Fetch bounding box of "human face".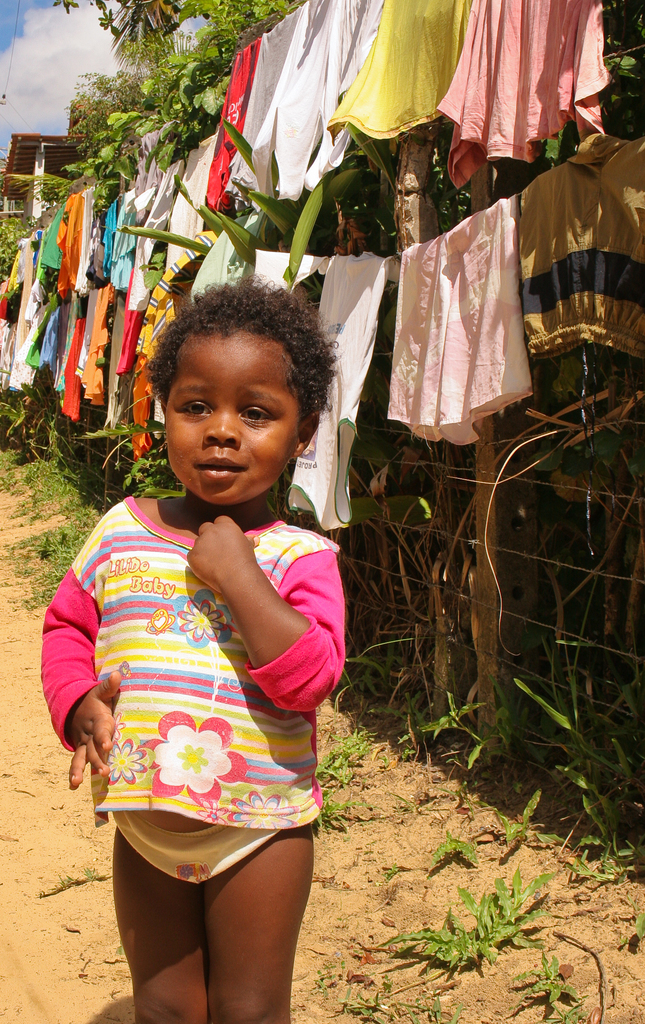
Bbox: 166 332 302 508.
